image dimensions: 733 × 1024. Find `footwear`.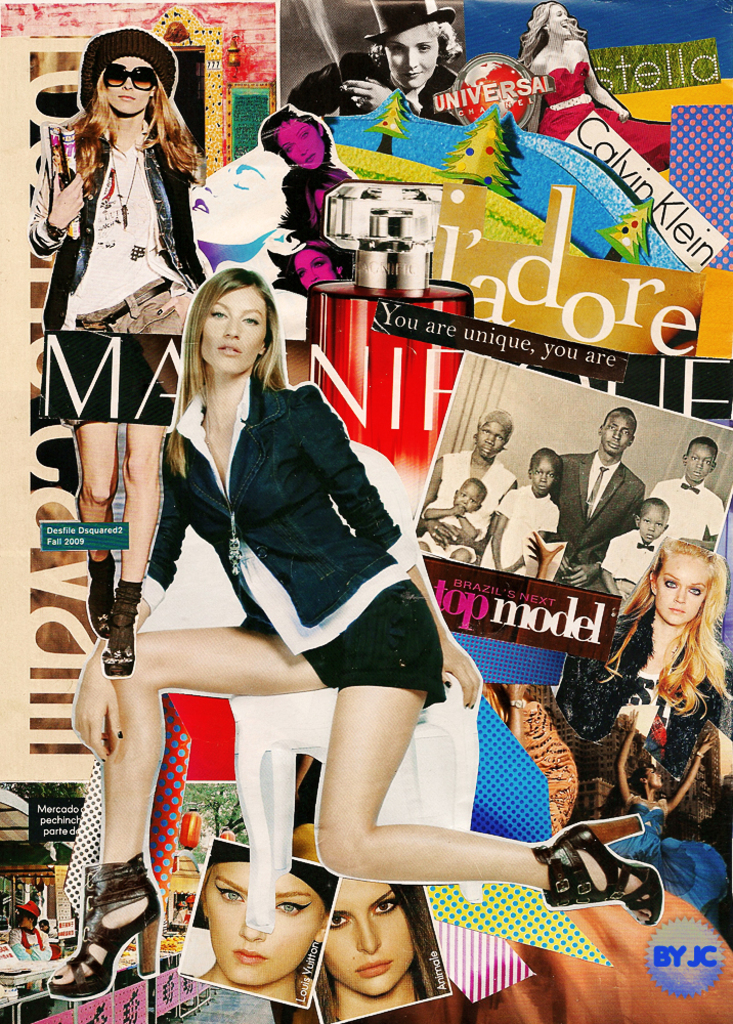
bbox=[86, 554, 115, 636].
